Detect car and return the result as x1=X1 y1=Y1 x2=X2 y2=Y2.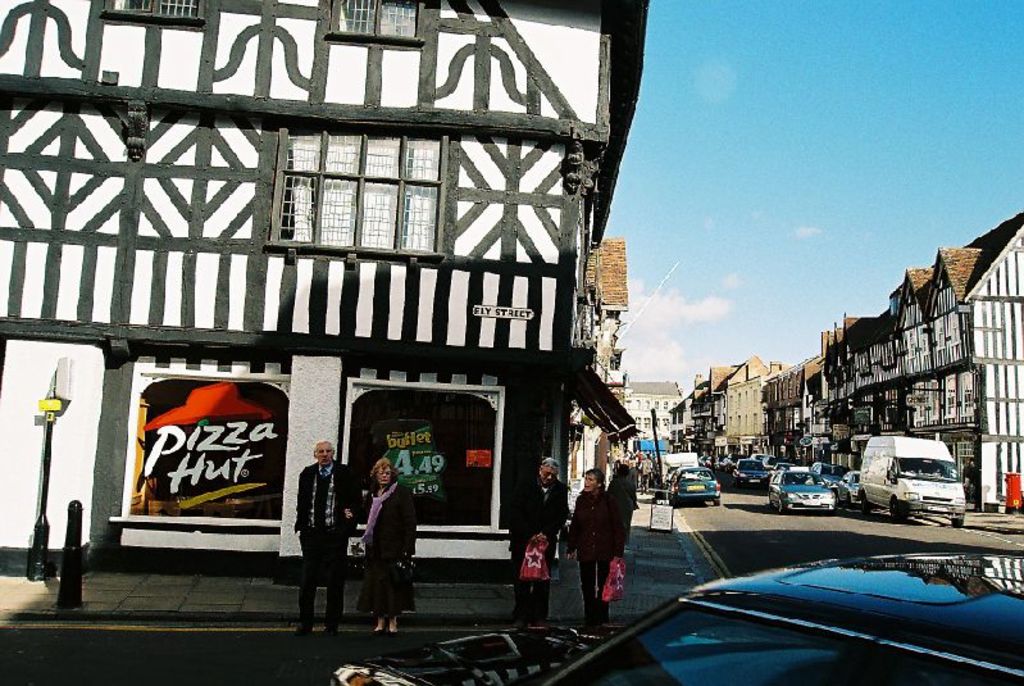
x1=669 y1=465 x2=718 y2=499.
